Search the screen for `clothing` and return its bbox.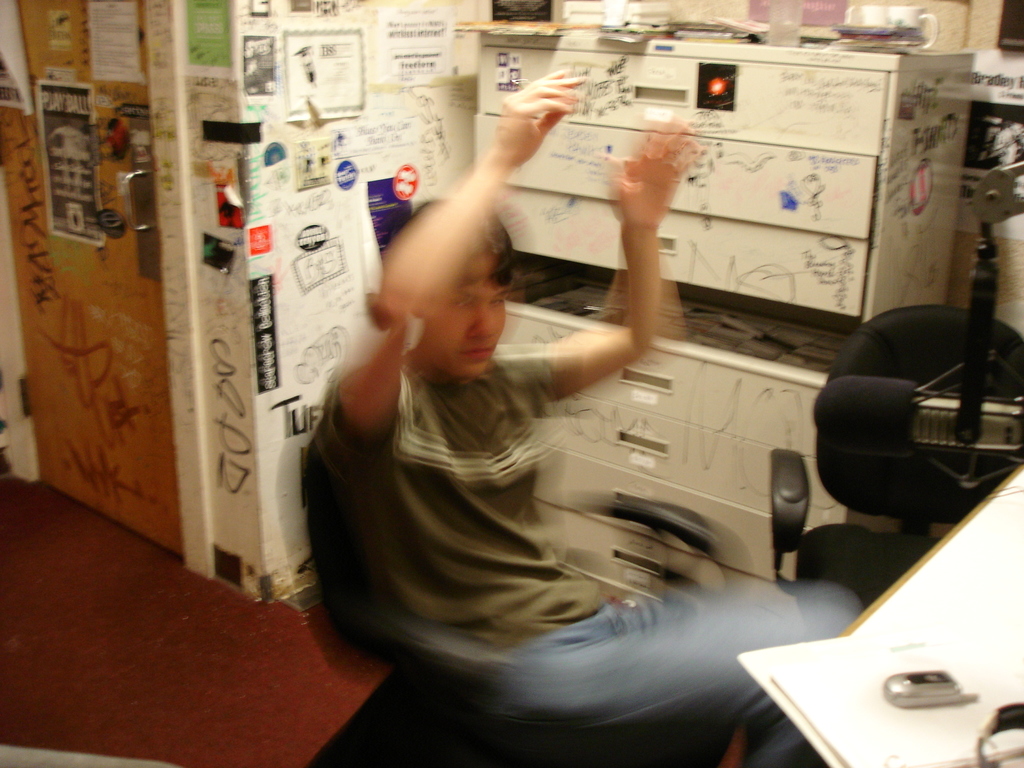
Found: [313, 367, 865, 767].
